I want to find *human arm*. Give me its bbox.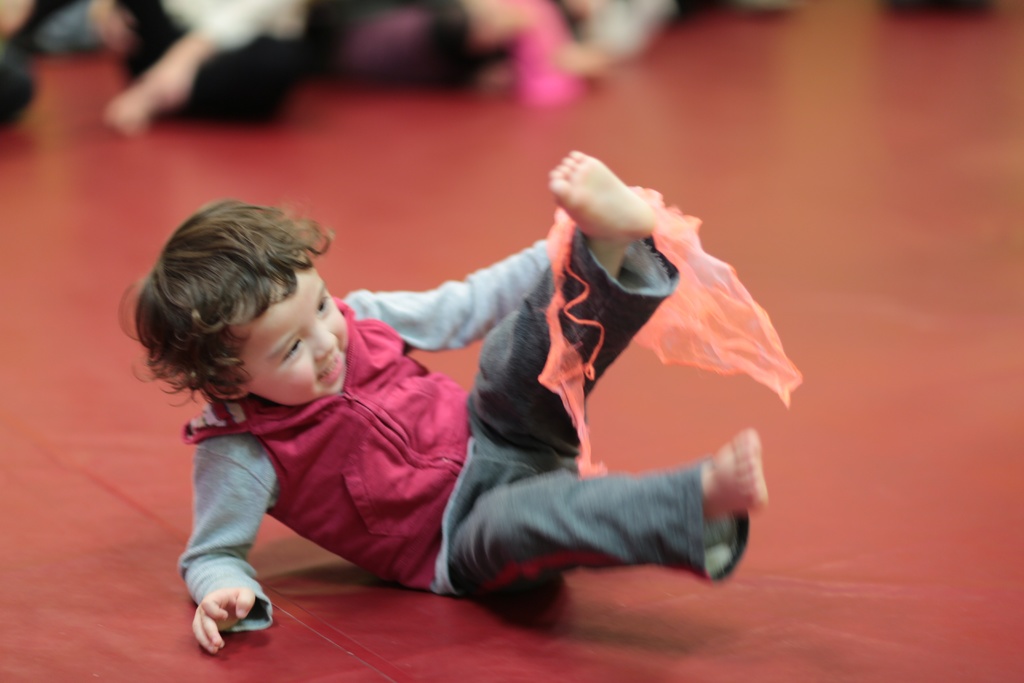
173, 425, 276, 644.
